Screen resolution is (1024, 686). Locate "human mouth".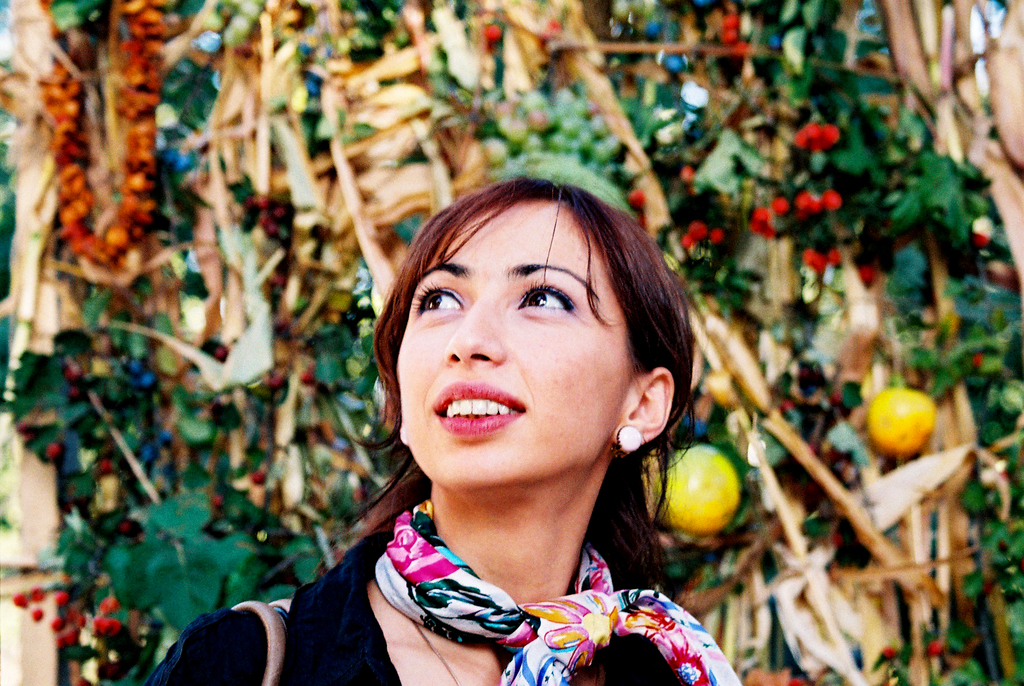
(x1=433, y1=383, x2=525, y2=436).
